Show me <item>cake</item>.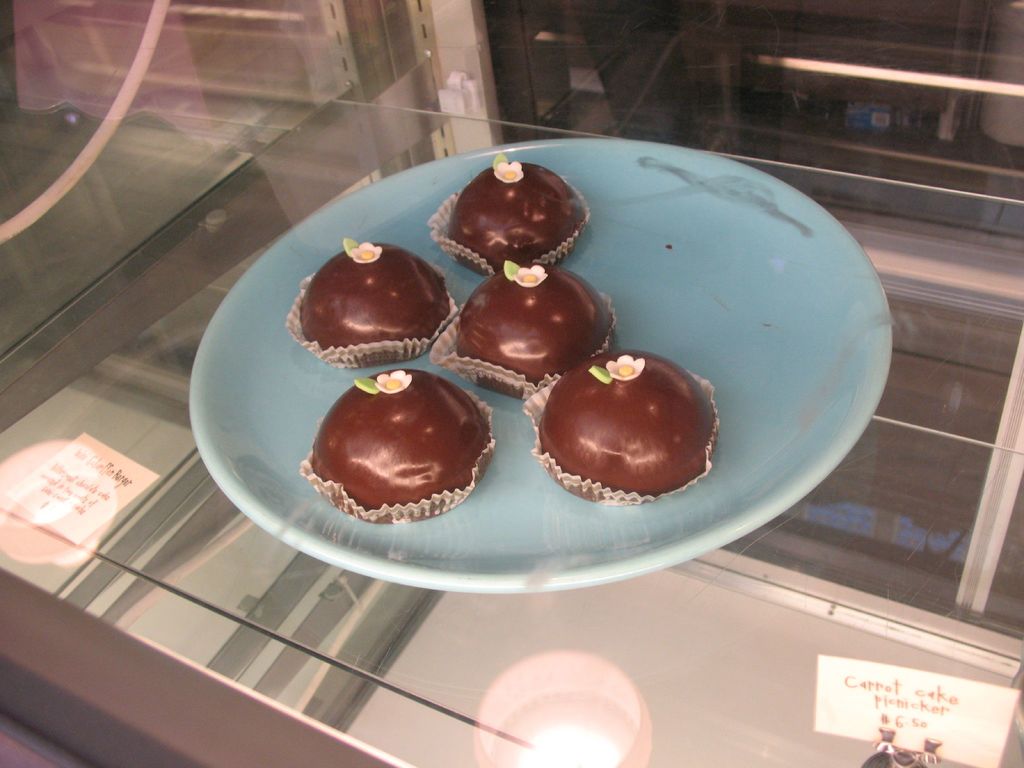
<item>cake</item> is here: 451:148:581:268.
